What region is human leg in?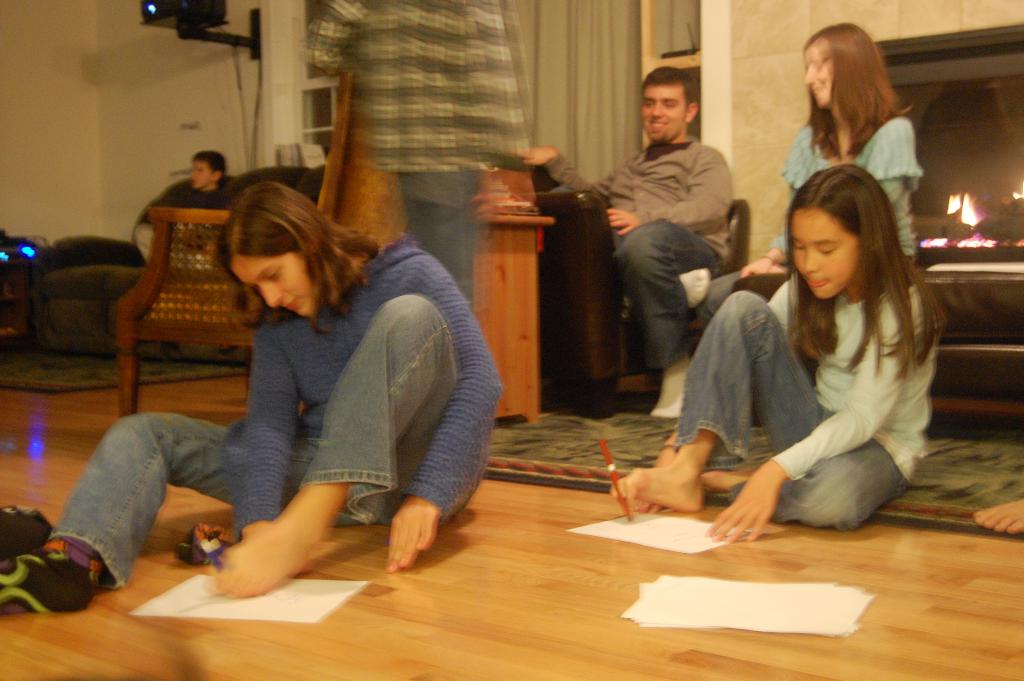
(left=705, top=430, right=909, bottom=527).
